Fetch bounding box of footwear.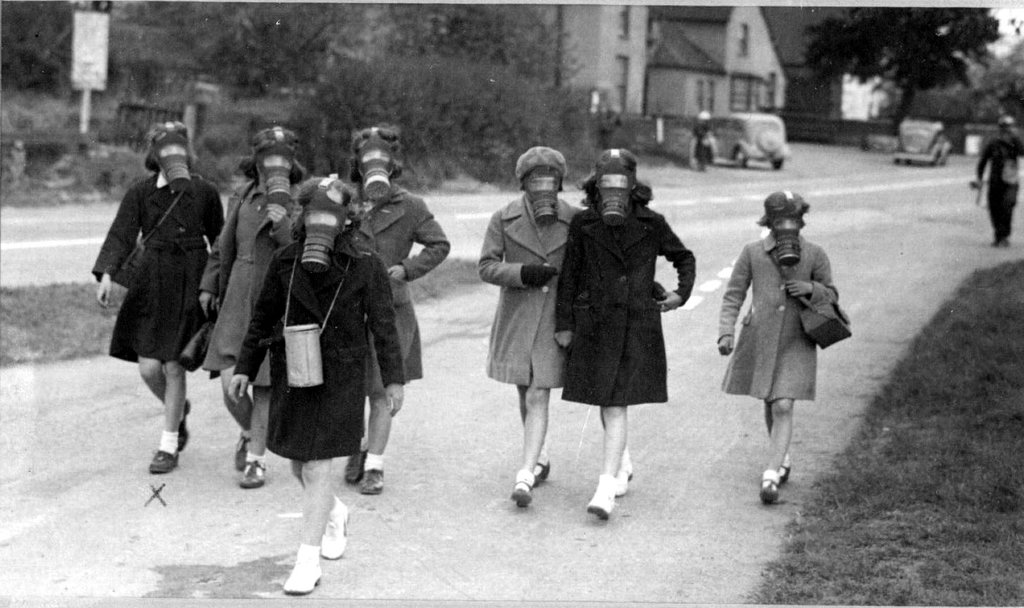
Bbox: bbox=[229, 433, 249, 472].
